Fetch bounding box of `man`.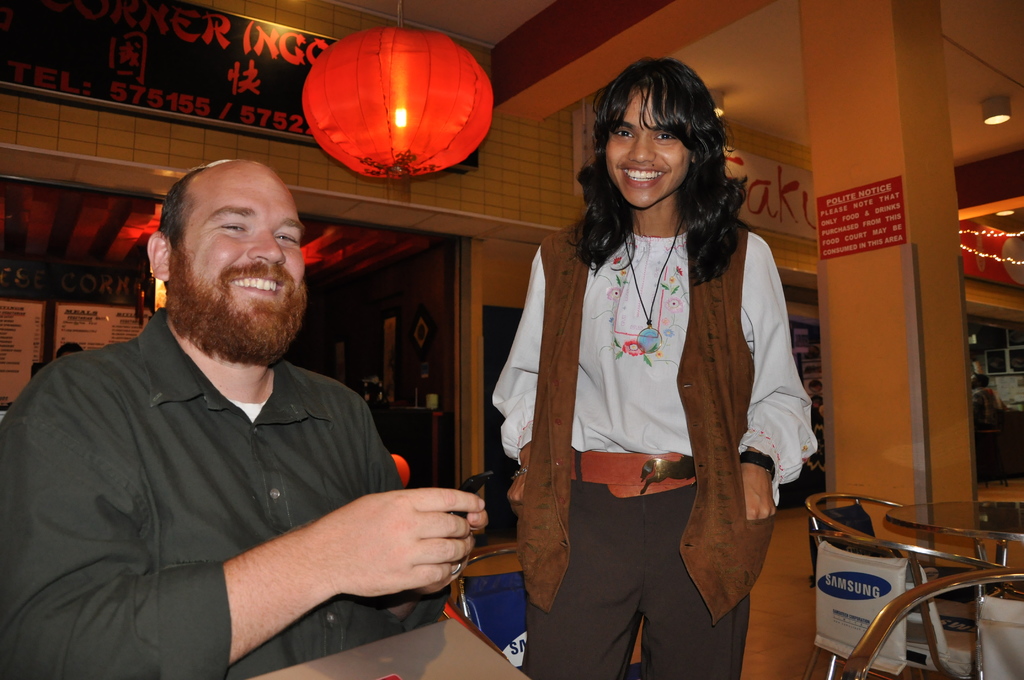
Bbox: box(35, 136, 477, 668).
